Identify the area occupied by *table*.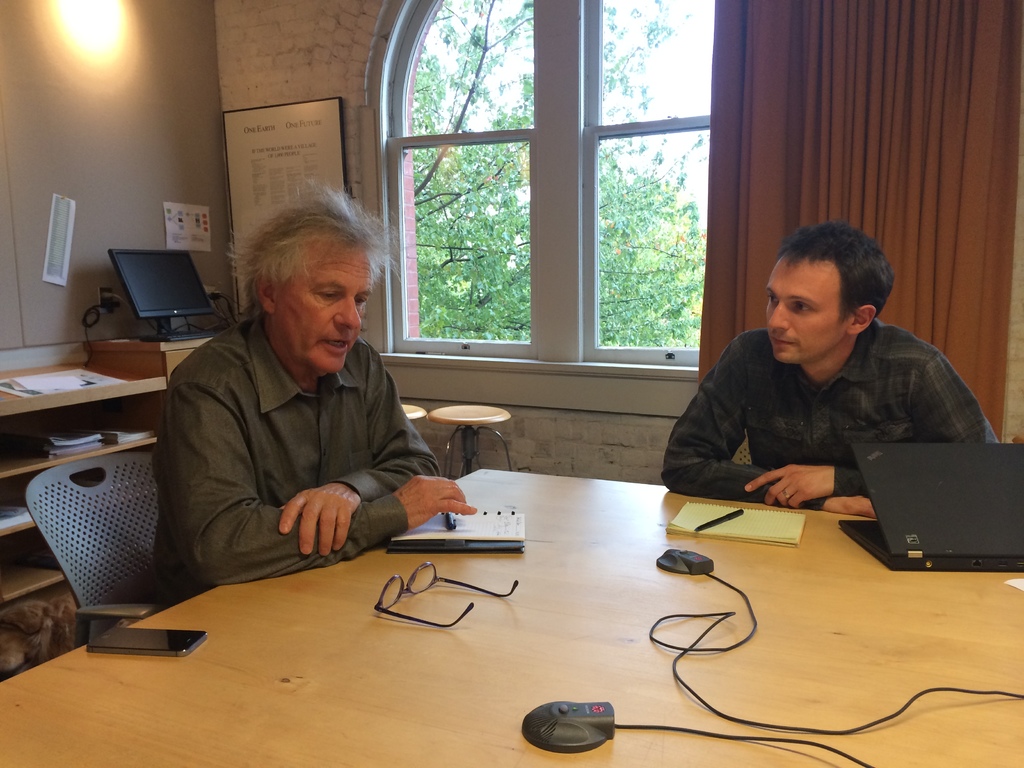
Area: 60/477/1023/764.
